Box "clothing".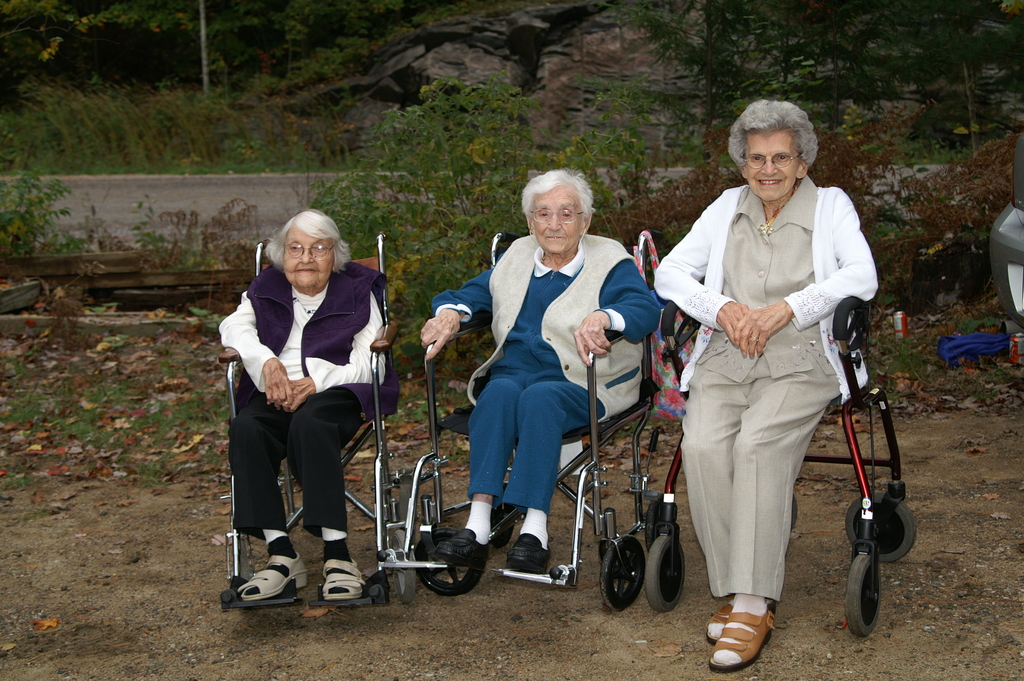
region(426, 227, 657, 516).
